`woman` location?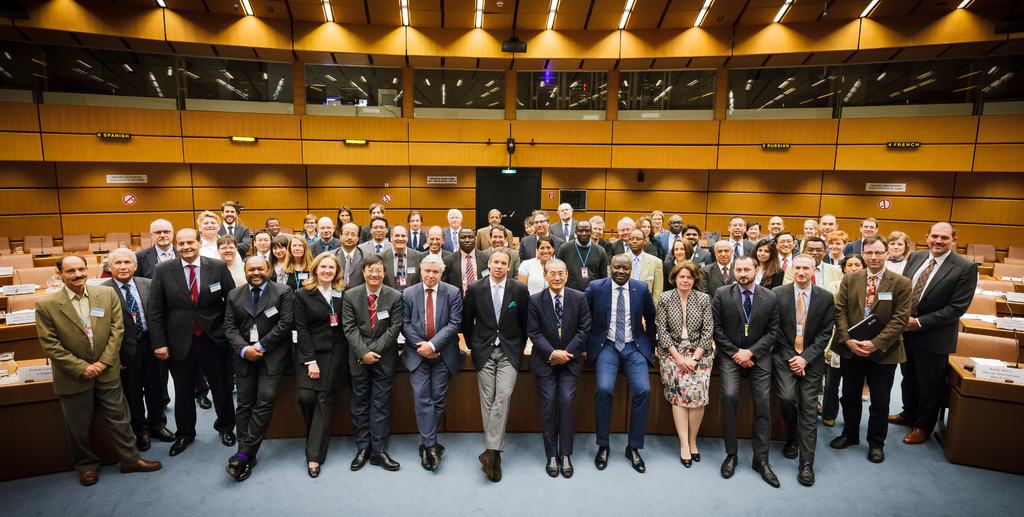
box(823, 228, 853, 267)
